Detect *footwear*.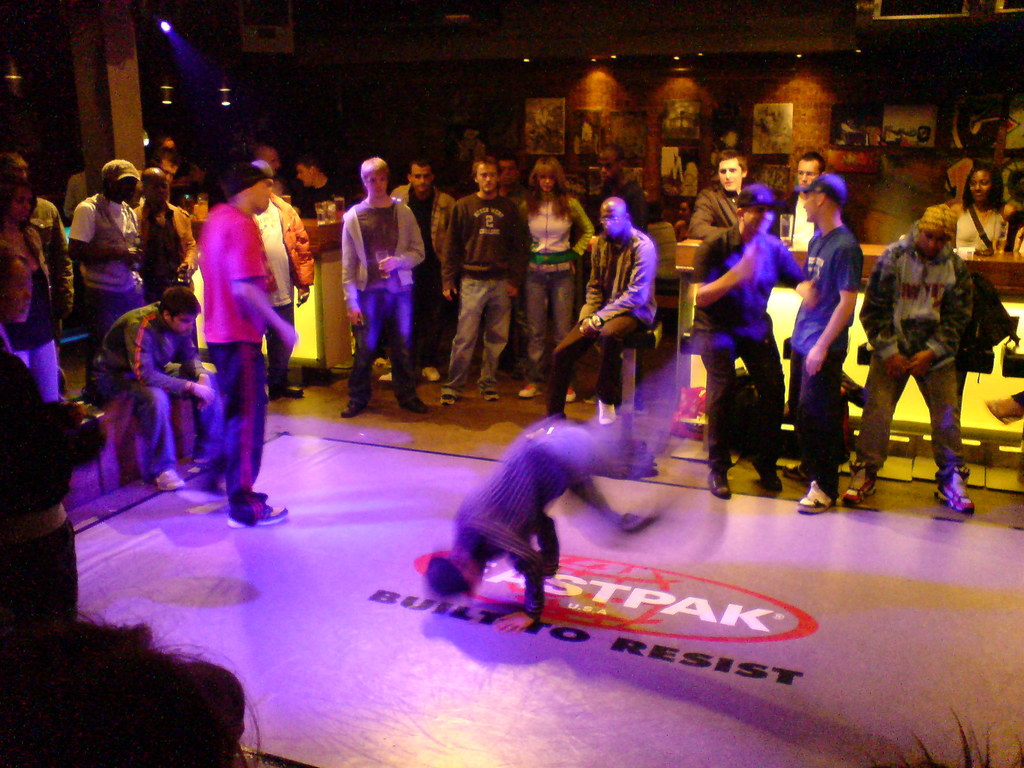
Detected at {"x1": 785, "y1": 464, "x2": 803, "y2": 483}.
